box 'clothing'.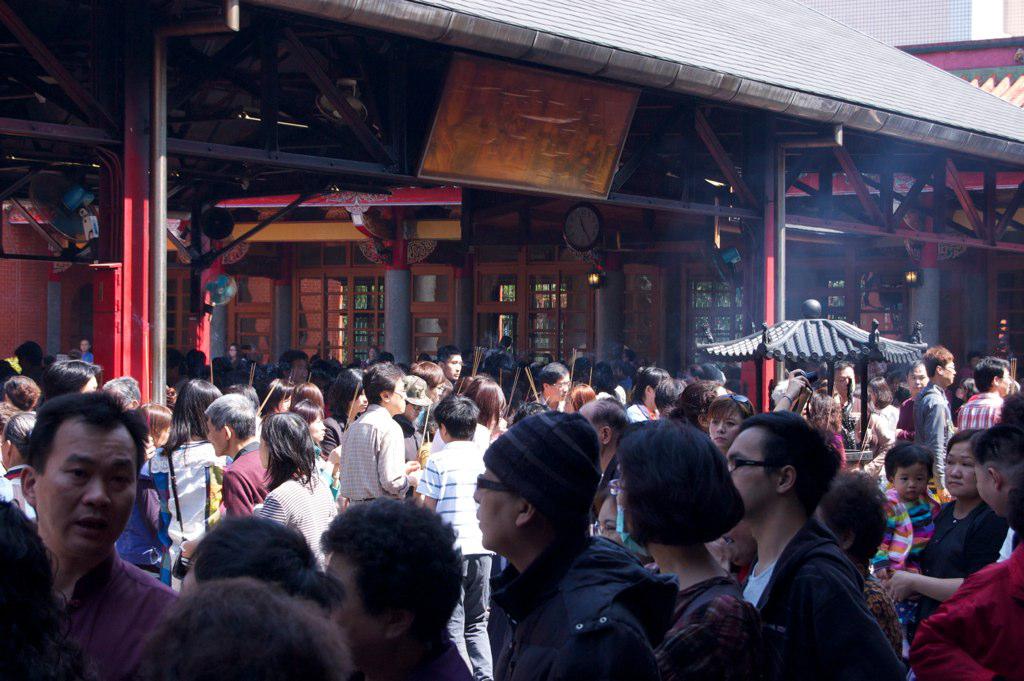
[left=734, top=463, right=905, bottom=675].
